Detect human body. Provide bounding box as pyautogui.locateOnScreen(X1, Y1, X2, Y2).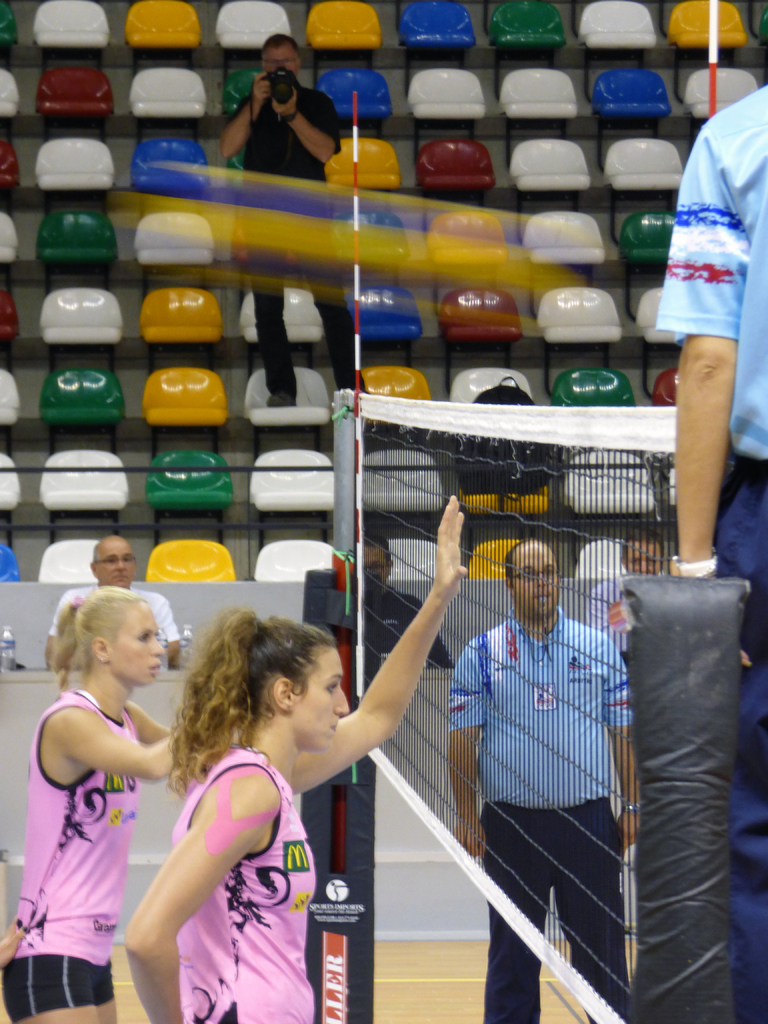
pyautogui.locateOnScreen(220, 35, 340, 404).
